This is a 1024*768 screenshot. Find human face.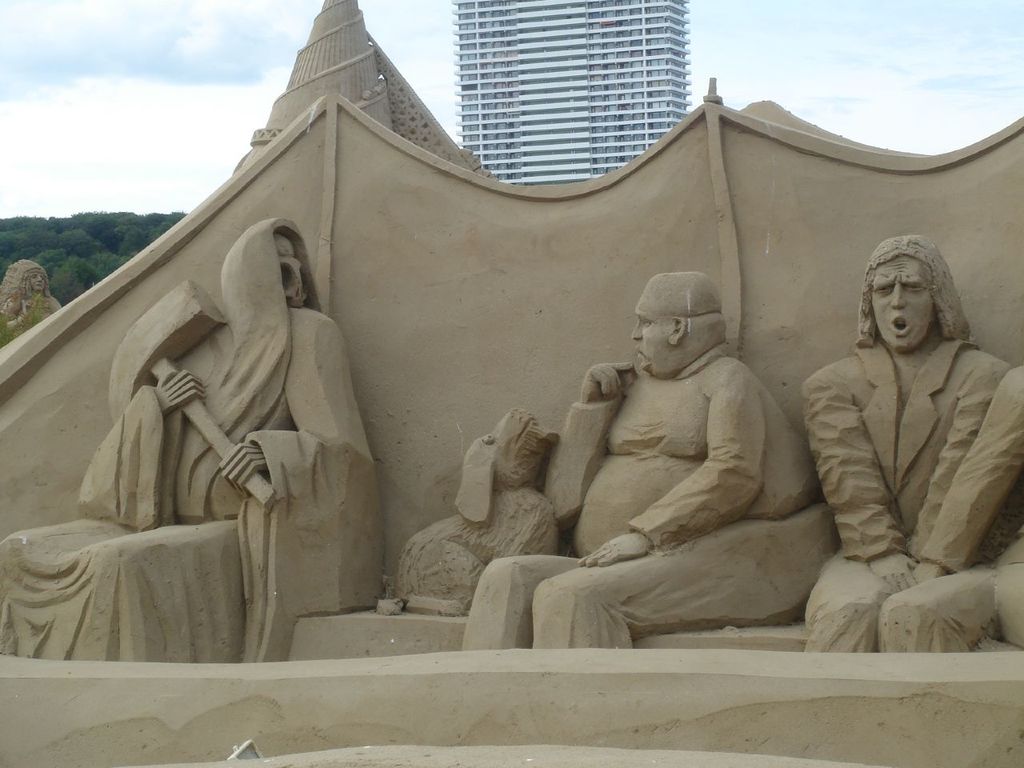
Bounding box: <bbox>866, 256, 934, 348</bbox>.
